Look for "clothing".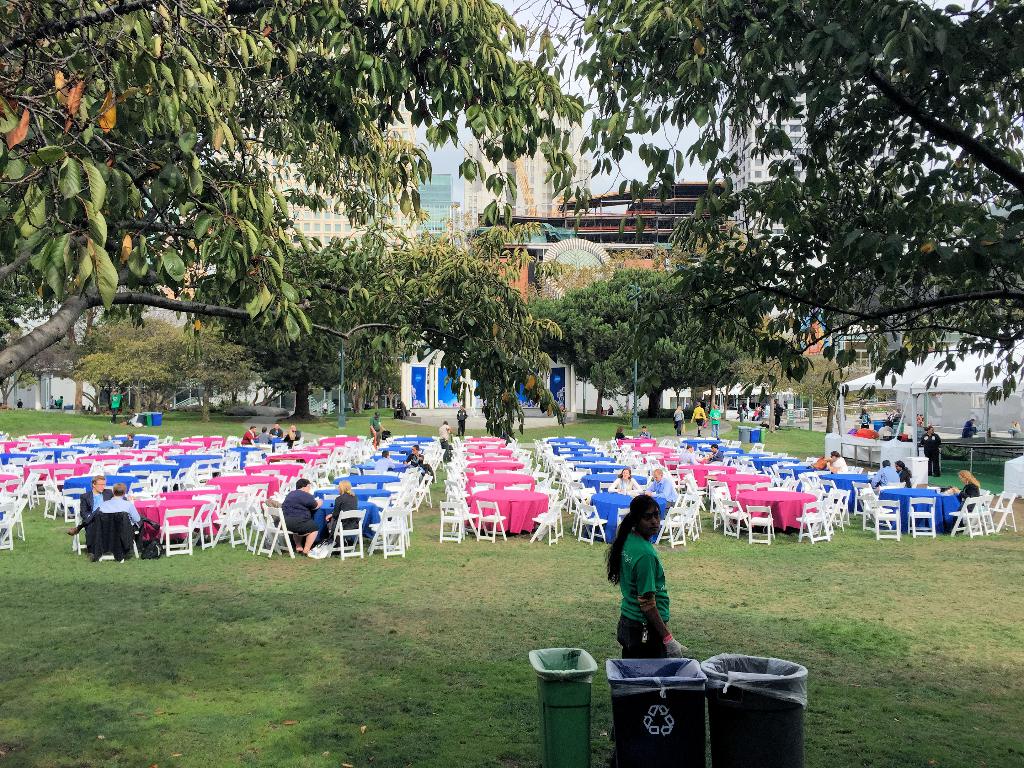
Found: (left=406, top=451, right=429, bottom=474).
